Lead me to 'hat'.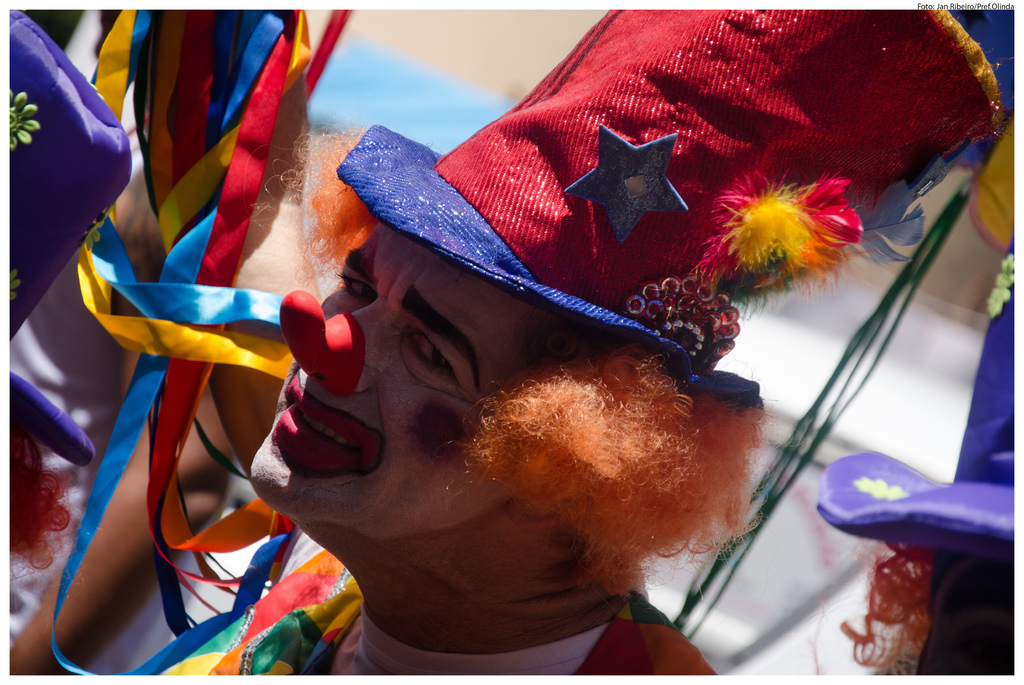
Lead to (left=811, top=240, right=1023, bottom=551).
